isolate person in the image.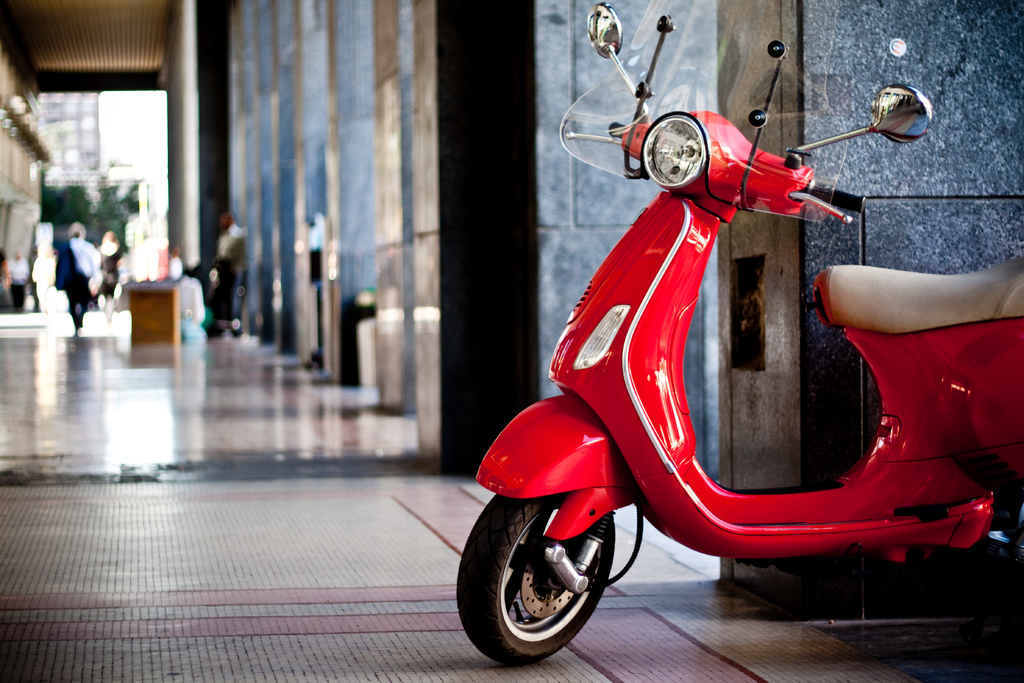
Isolated region: bbox=(30, 240, 59, 309).
